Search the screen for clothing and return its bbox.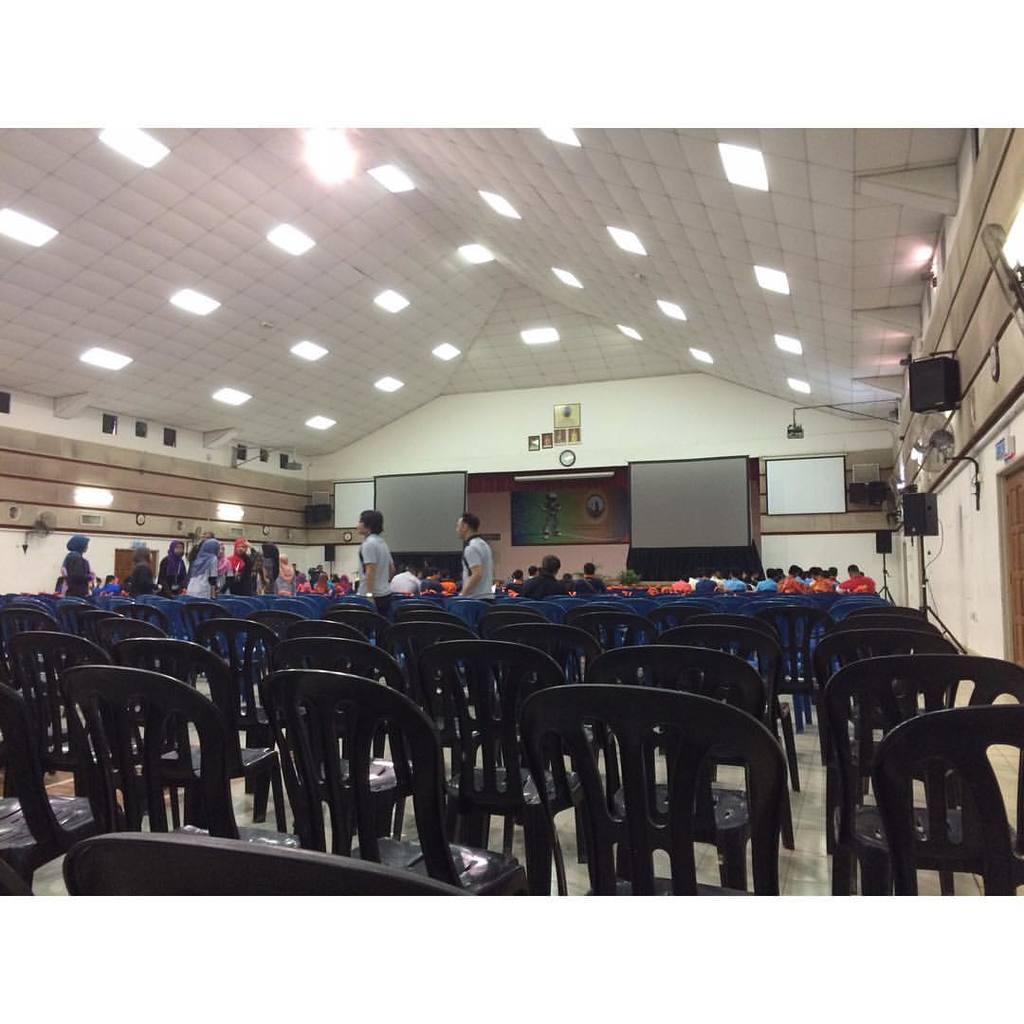
Found: {"left": 229, "top": 537, "right": 252, "bottom": 587}.
